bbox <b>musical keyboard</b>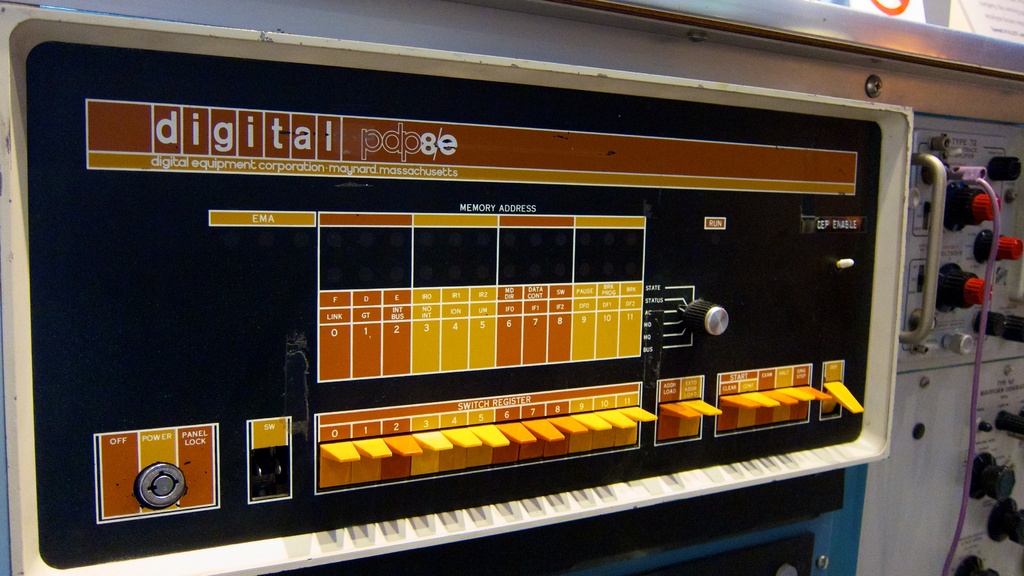
bbox=(77, 92, 977, 563)
